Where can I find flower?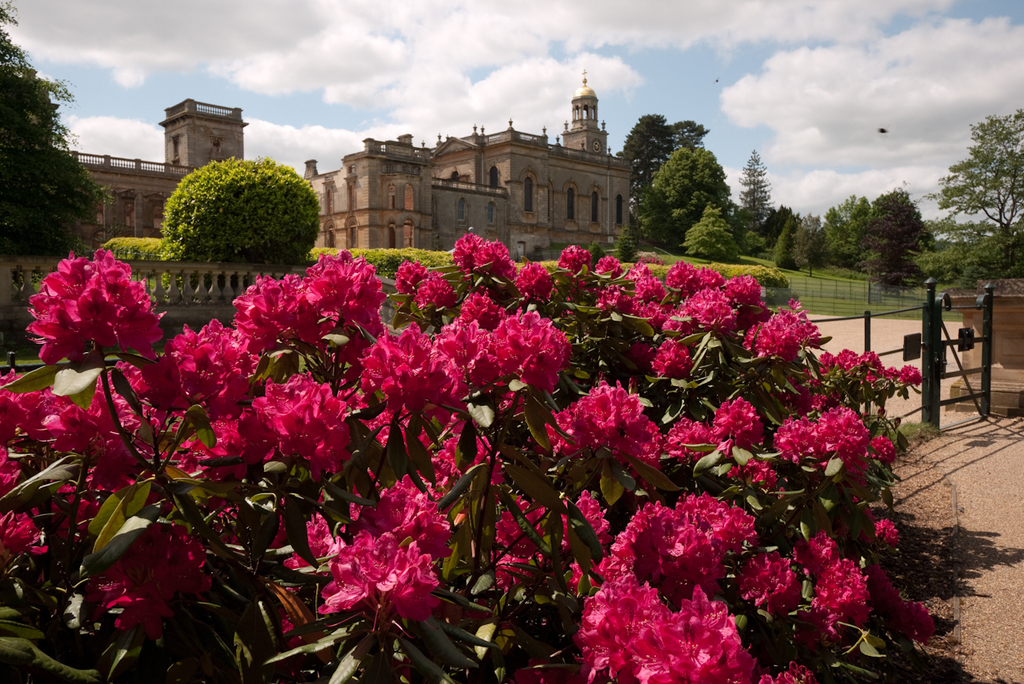
You can find it at 450,230,514,278.
